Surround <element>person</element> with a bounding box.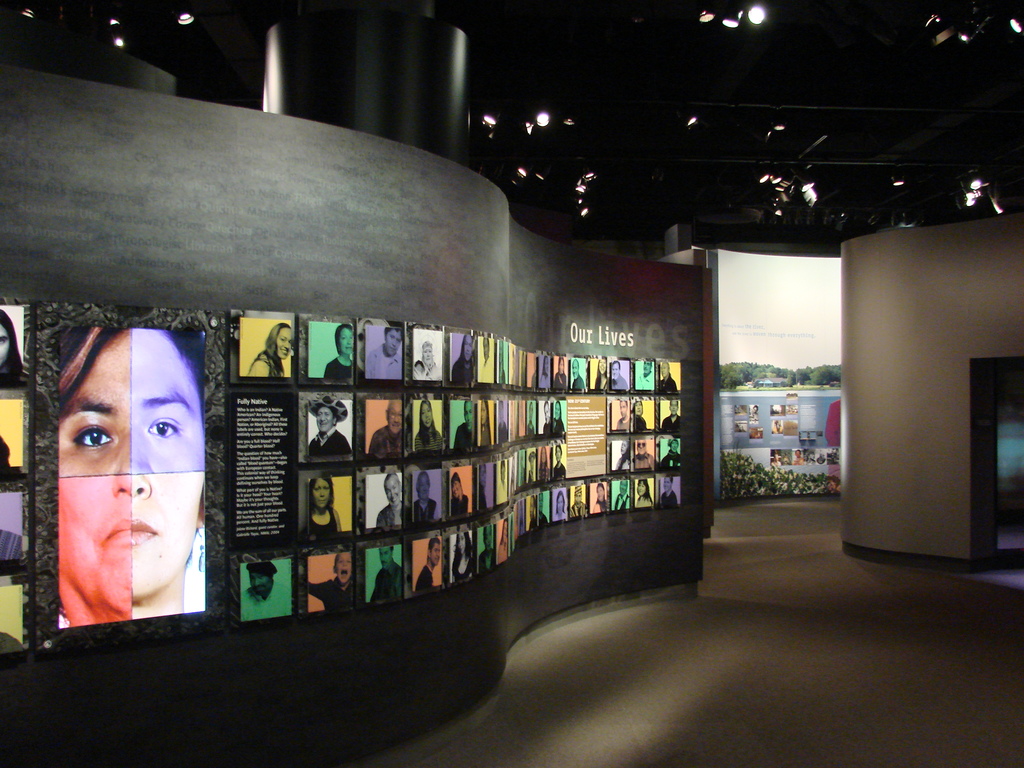
locate(364, 326, 406, 378).
